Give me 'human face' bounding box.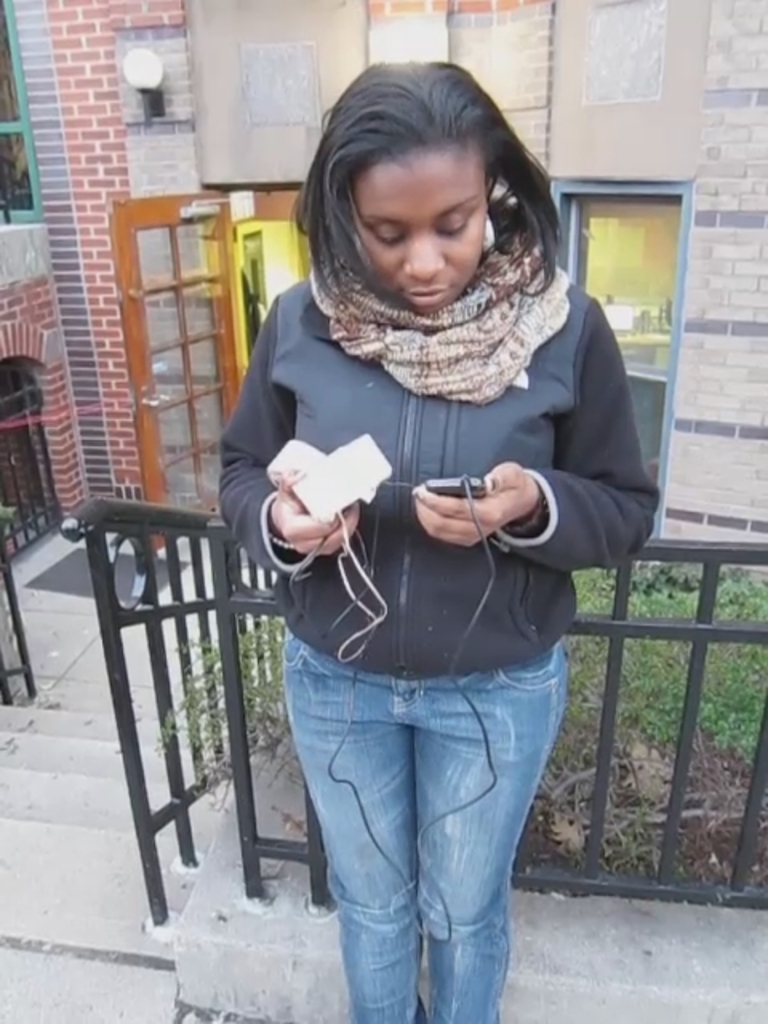
357, 139, 485, 322.
